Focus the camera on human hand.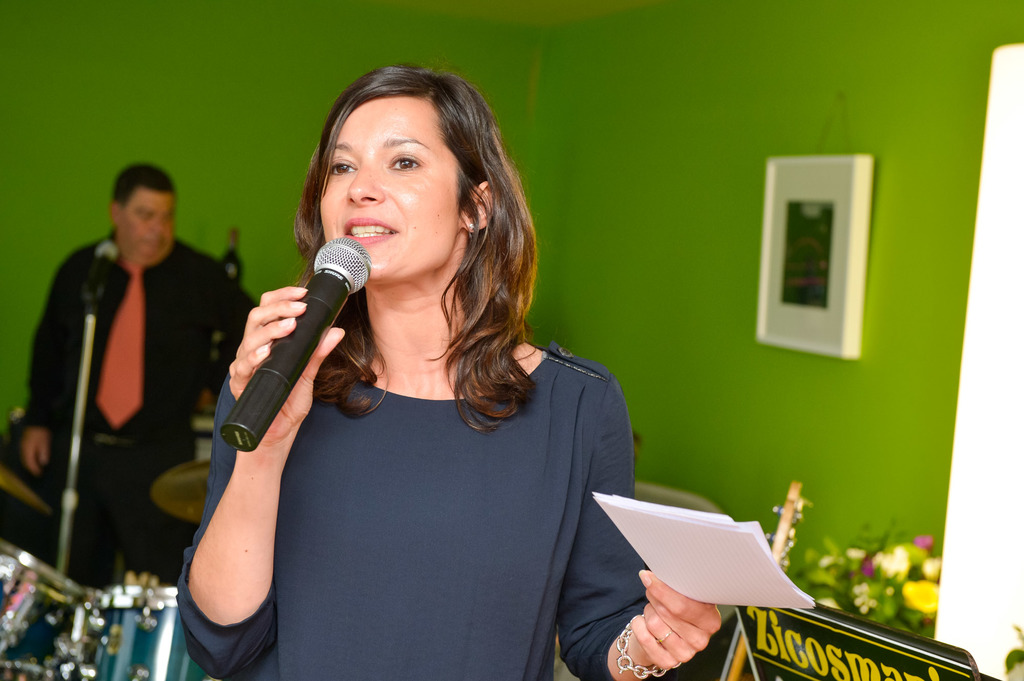
Focus region: 20,424,47,482.
